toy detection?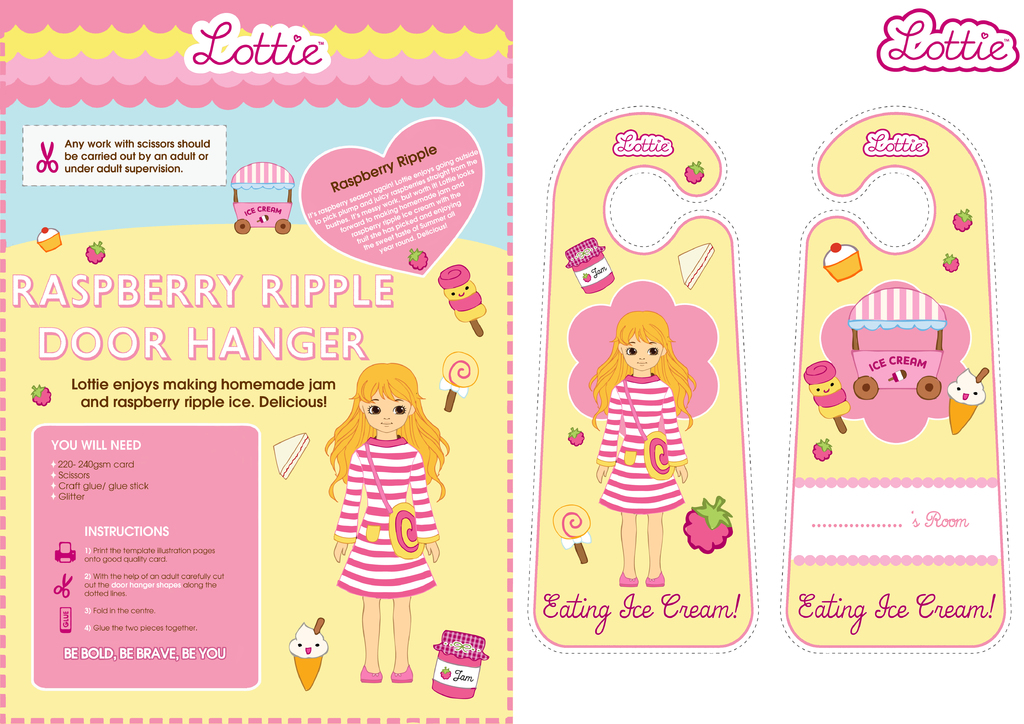
box(234, 162, 292, 234)
